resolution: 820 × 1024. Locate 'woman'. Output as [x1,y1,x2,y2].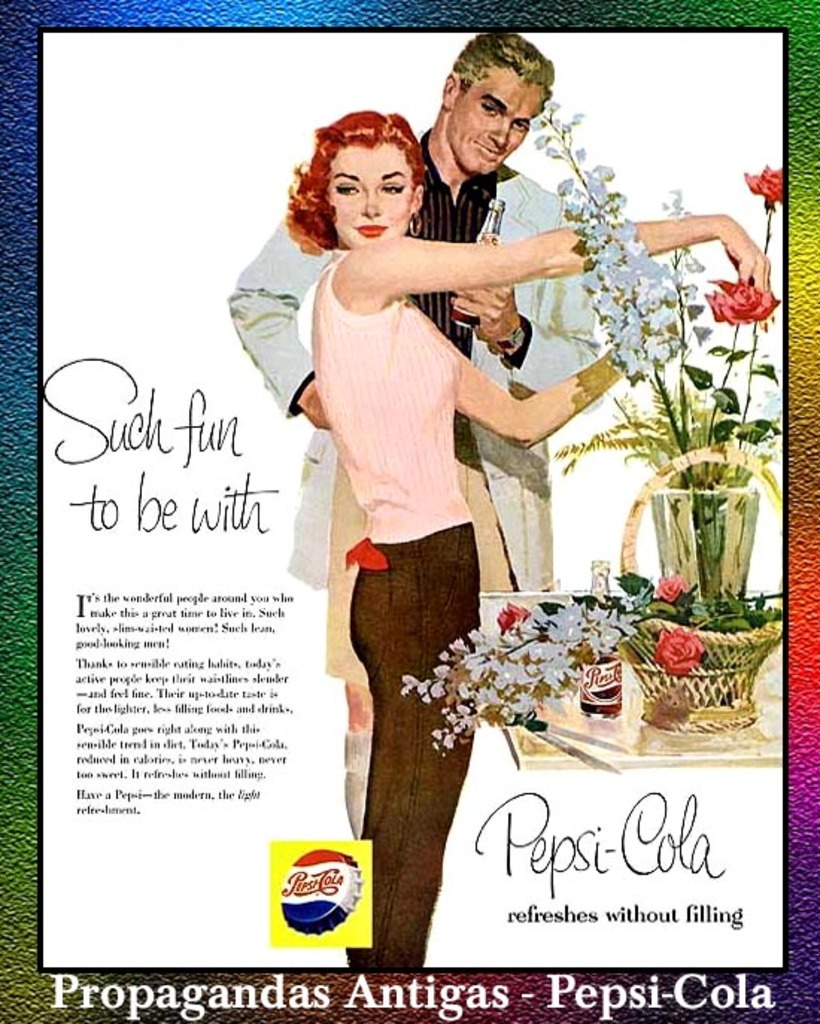
[286,109,769,970].
